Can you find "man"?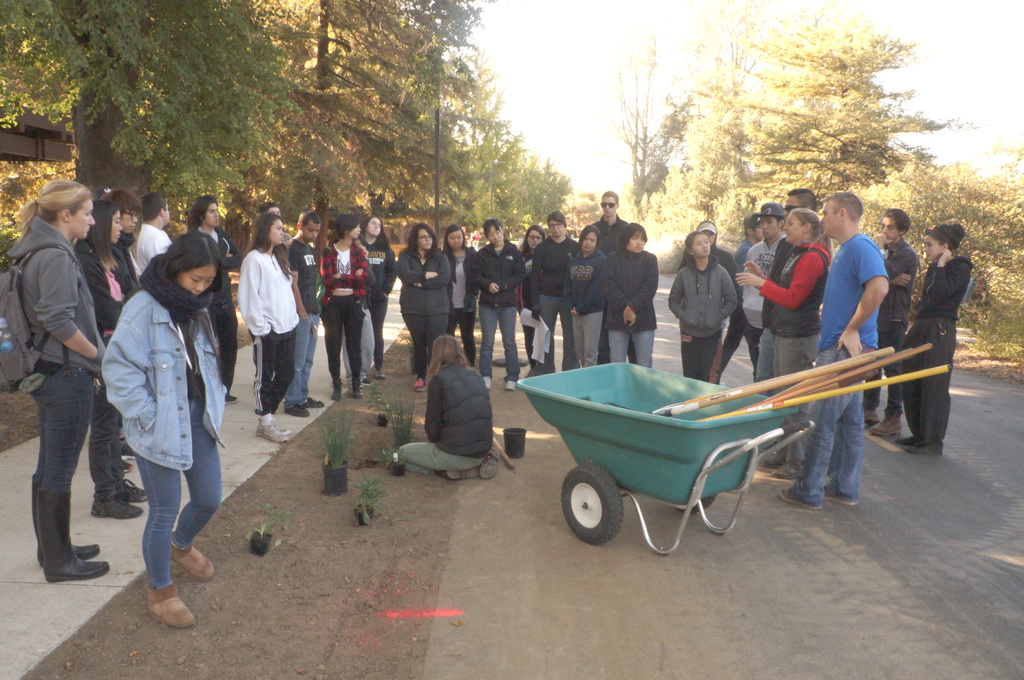
Yes, bounding box: <bbox>289, 208, 324, 413</bbox>.
